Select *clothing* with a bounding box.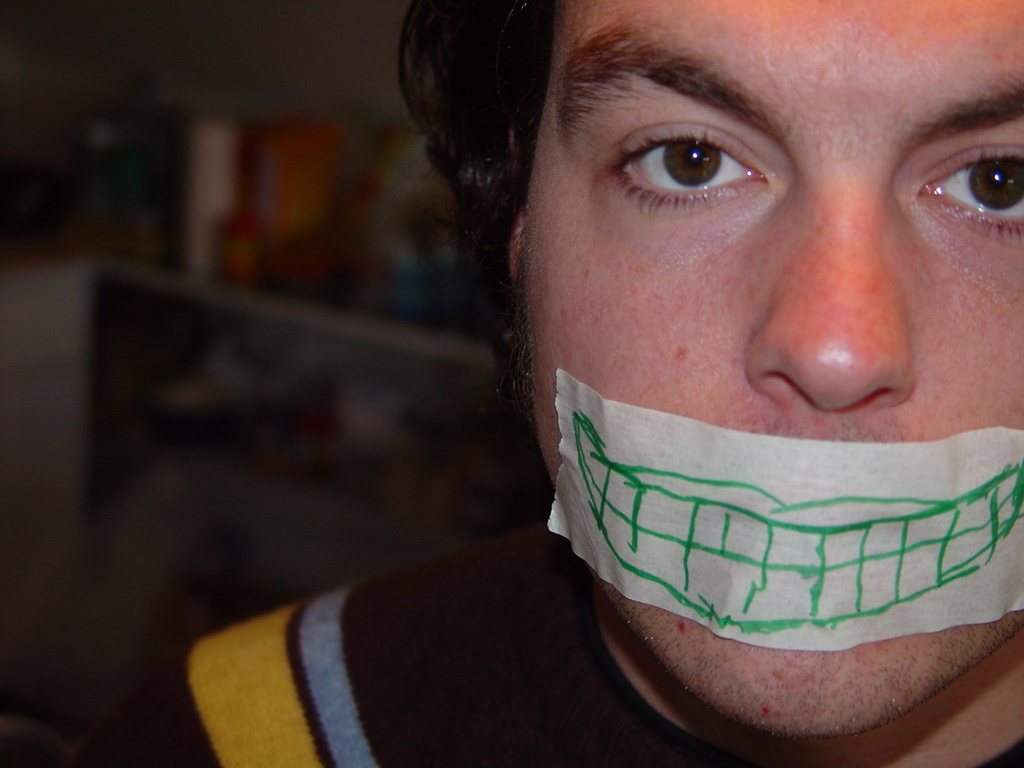
crop(70, 519, 770, 767).
